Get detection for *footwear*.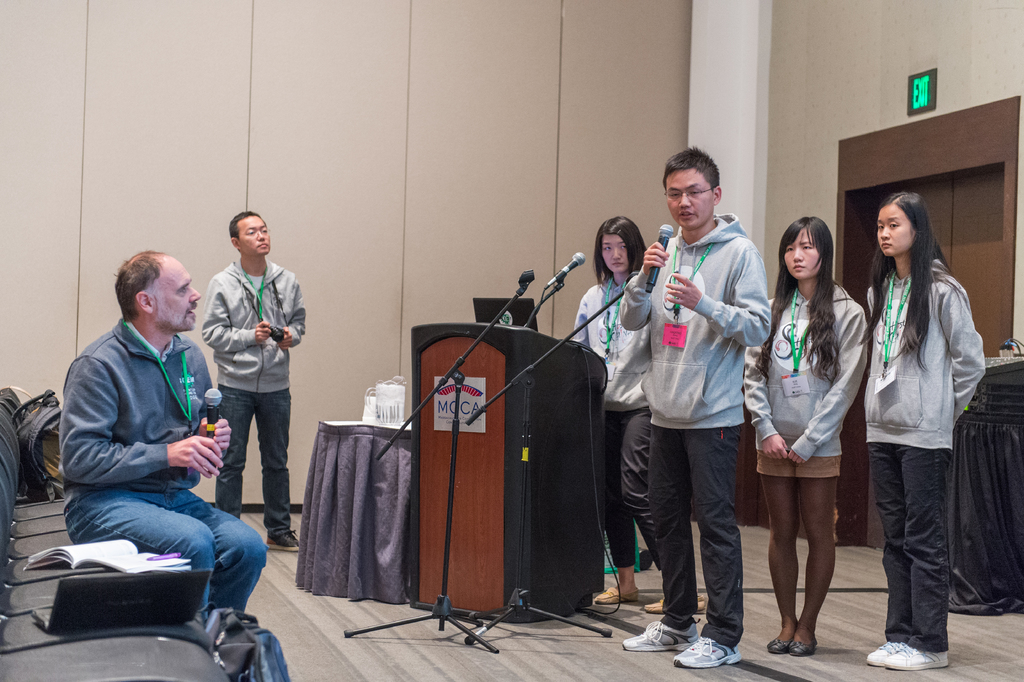
Detection: [left=646, top=594, right=705, bottom=611].
